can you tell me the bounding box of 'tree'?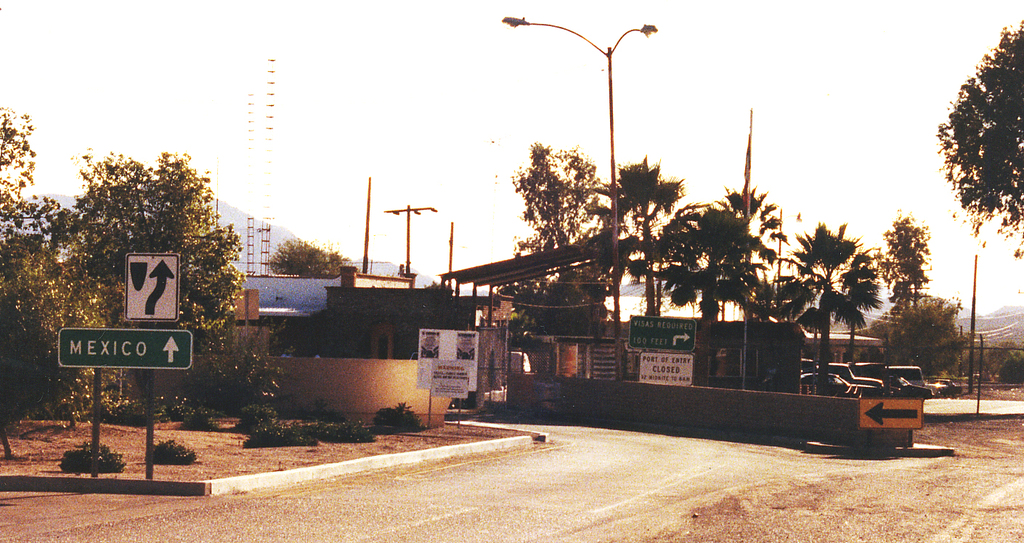
l=845, t=295, r=978, b=380.
